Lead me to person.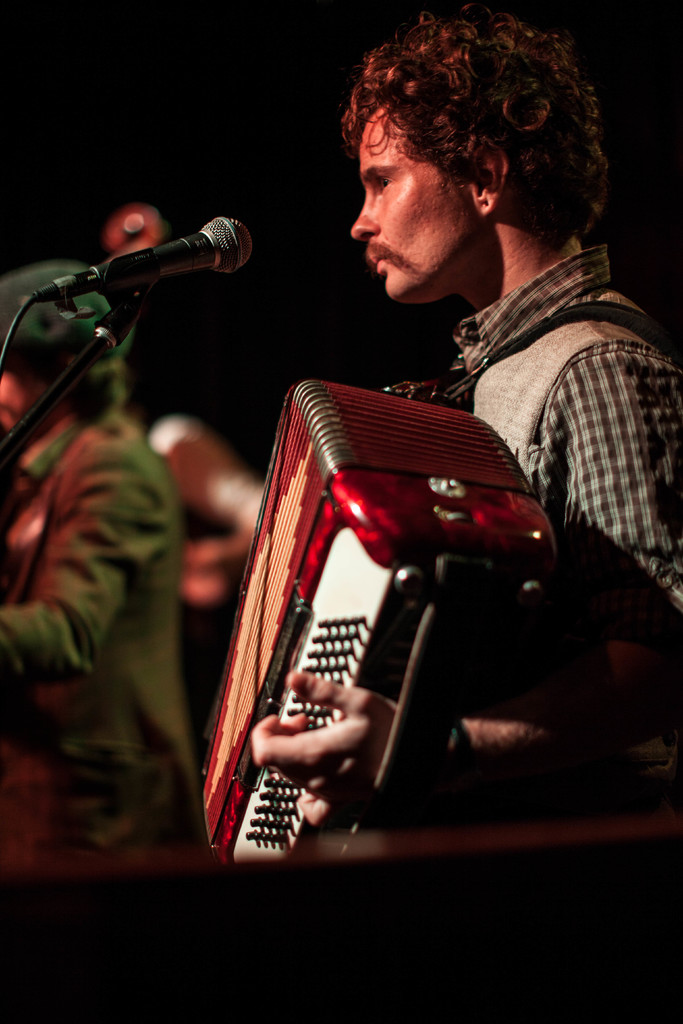
Lead to BBox(239, 0, 682, 845).
